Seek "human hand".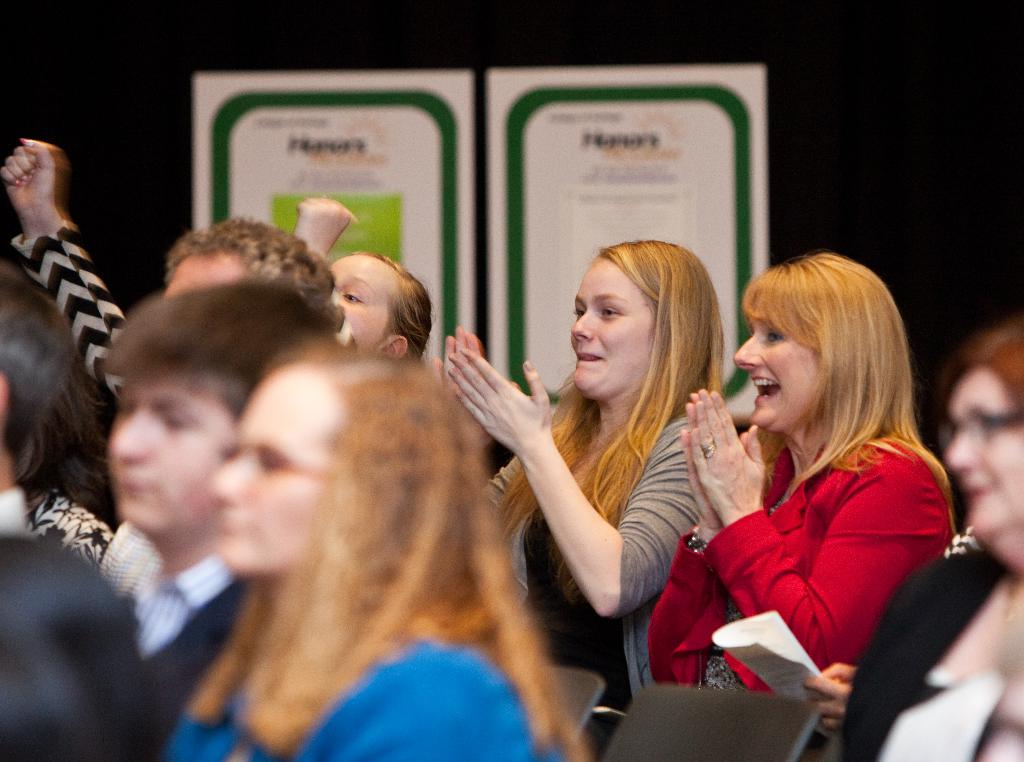
[292,197,351,263].
